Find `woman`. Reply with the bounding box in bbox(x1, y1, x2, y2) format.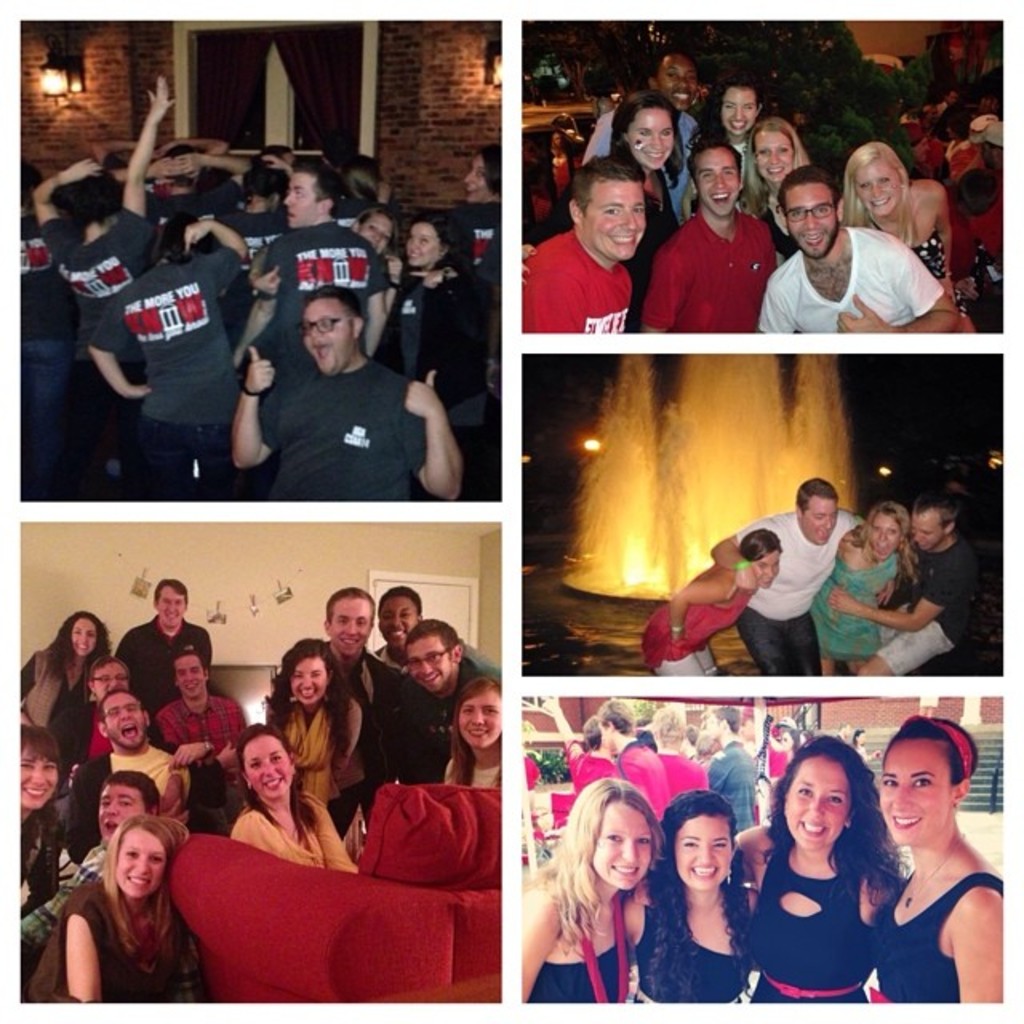
bbox(726, 112, 814, 264).
